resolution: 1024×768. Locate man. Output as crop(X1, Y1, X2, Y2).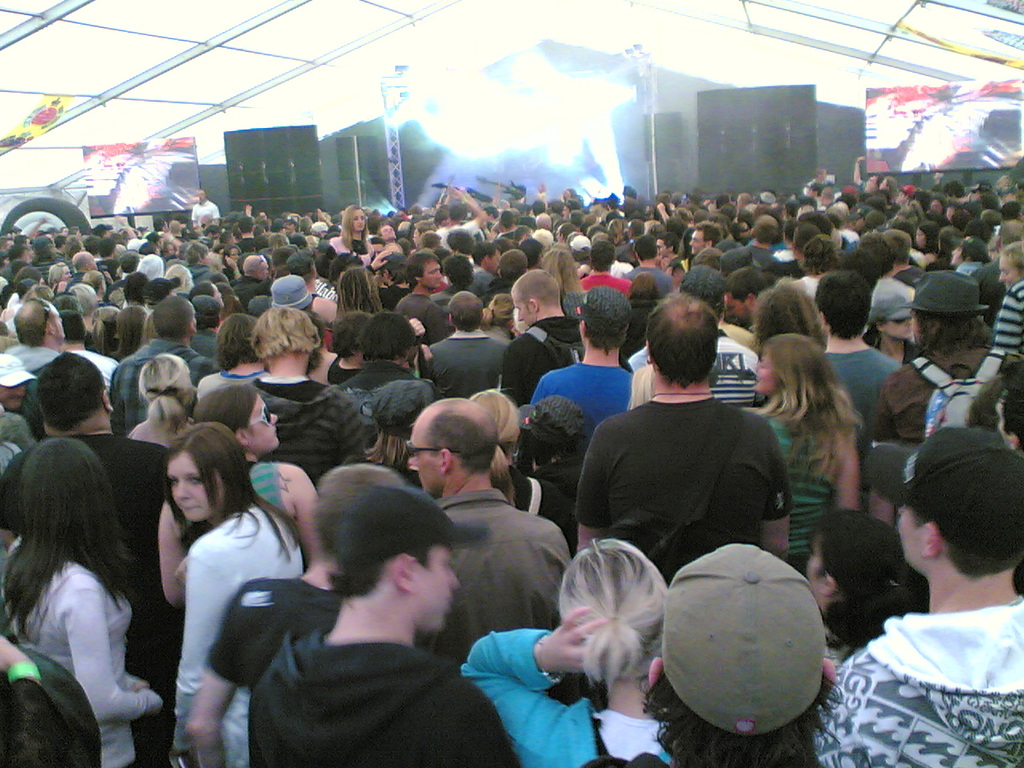
crop(577, 544, 837, 767).
